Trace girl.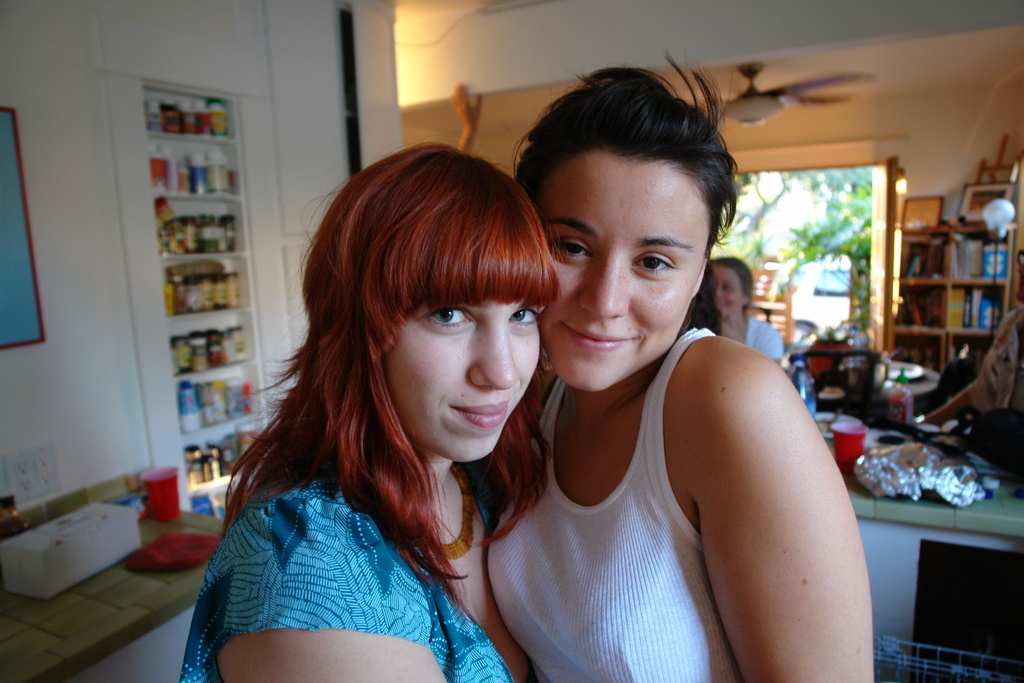
Traced to Rect(486, 54, 876, 682).
